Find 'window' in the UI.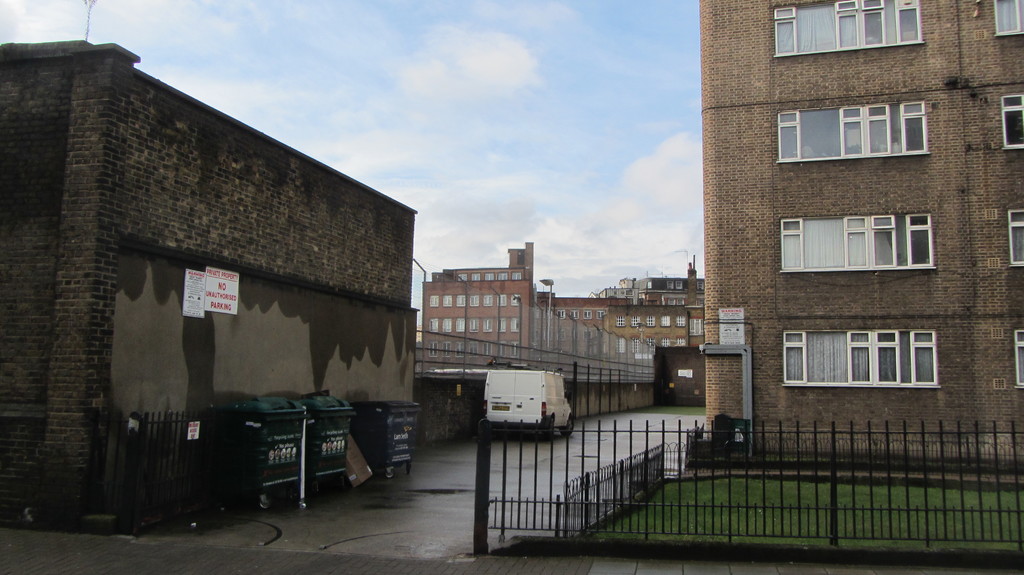
UI element at [x1=468, y1=295, x2=479, y2=306].
